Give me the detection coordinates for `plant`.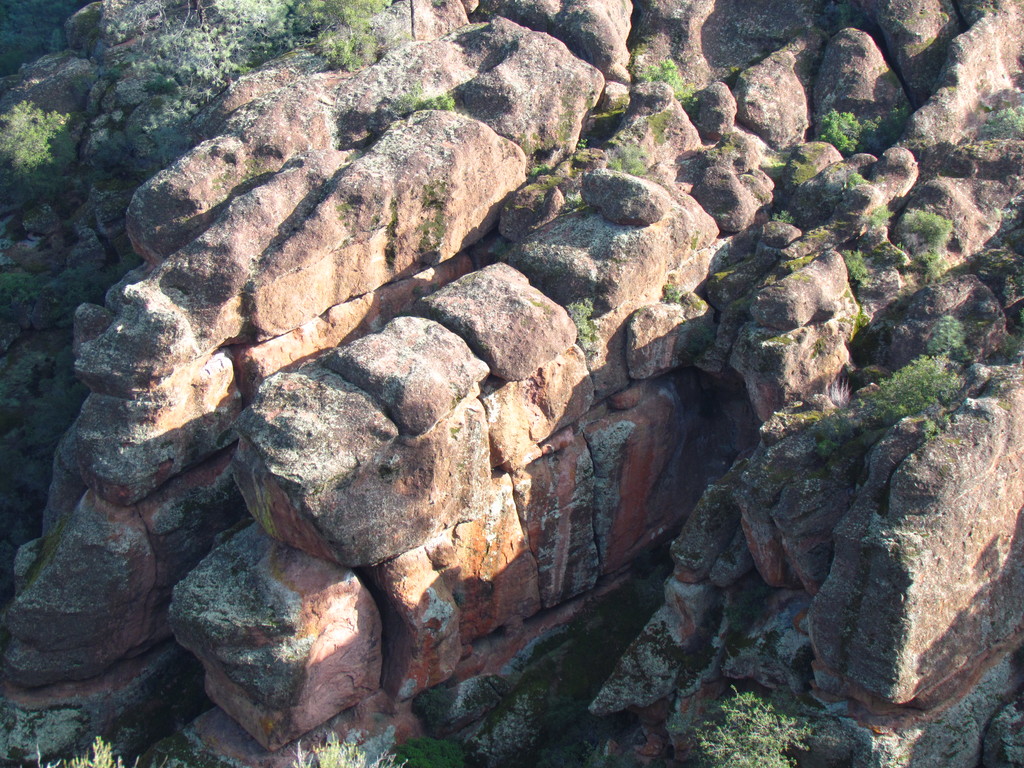
l=17, t=730, r=160, b=767.
